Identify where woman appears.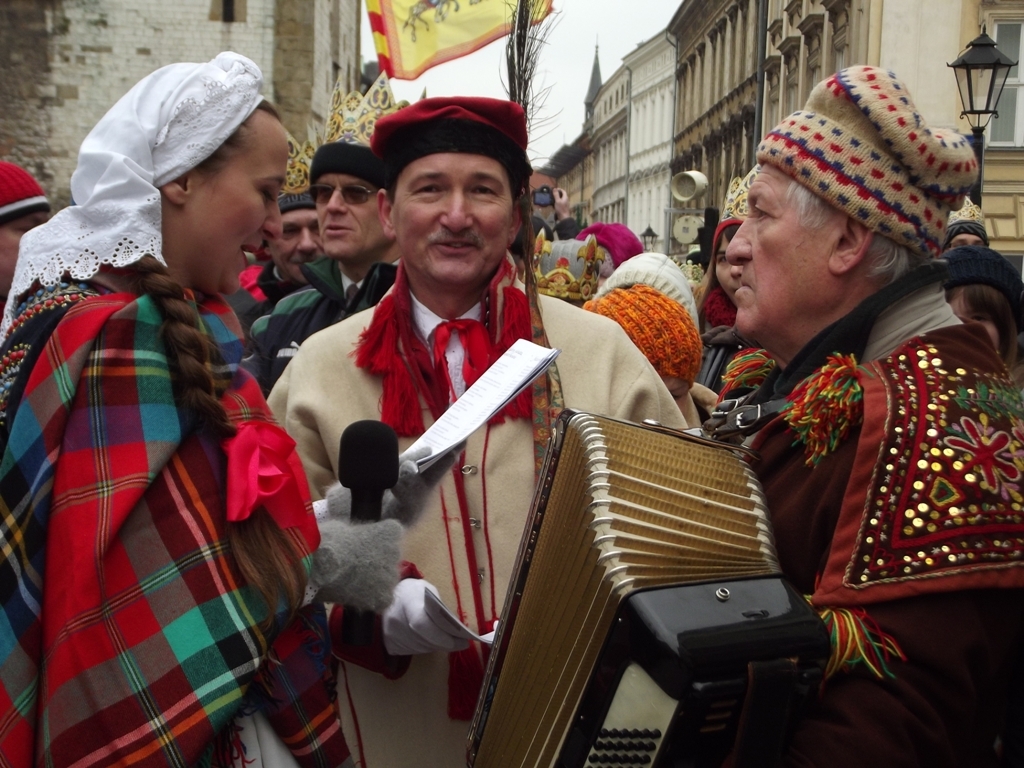
Appears at bbox(0, 50, 470, 767).
